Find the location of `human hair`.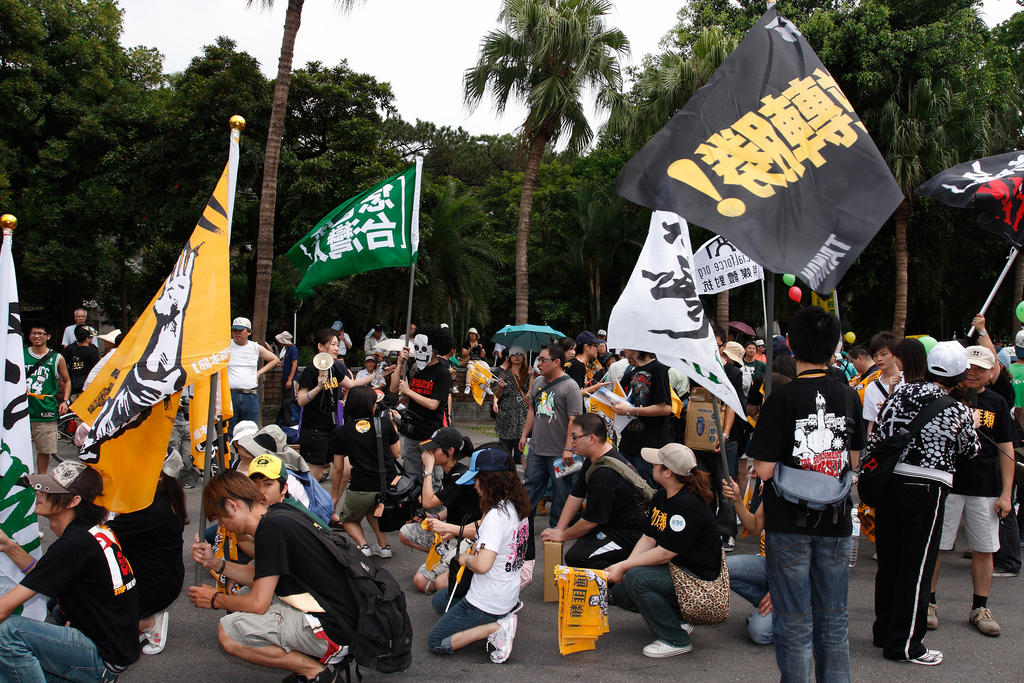
Location: (x1=204, y1=468, x2=263, y2=522).
